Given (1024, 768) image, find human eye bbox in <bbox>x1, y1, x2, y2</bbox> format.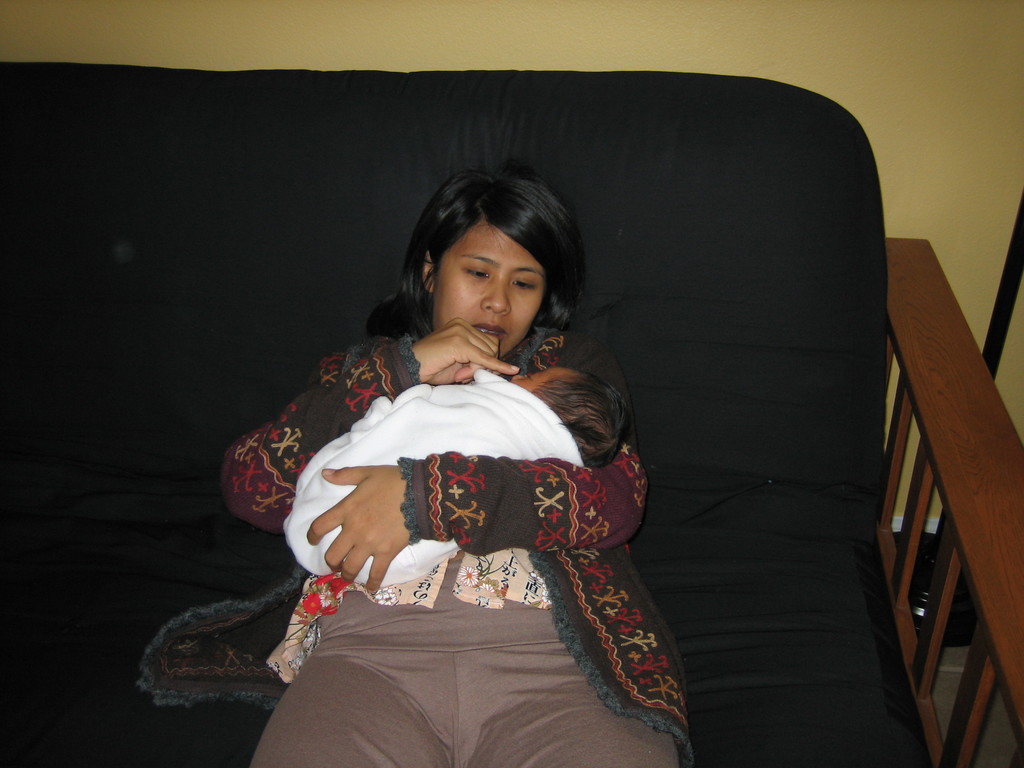
<bbox>510, 274, 534, 295</bbox>.
